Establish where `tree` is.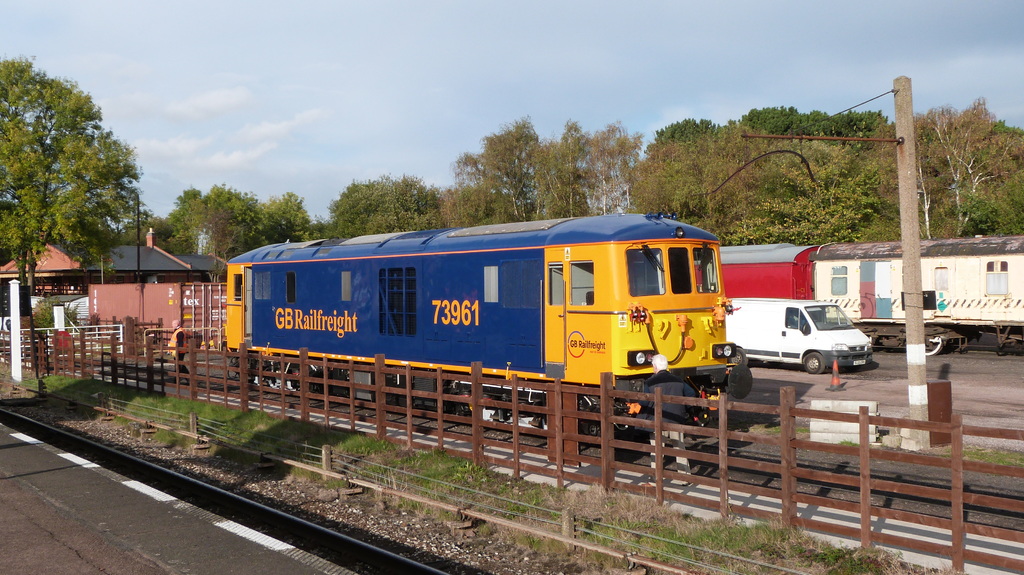
Established at {"x1": 867, "y1": 96, "x2": 1023, "y2": 235}.
